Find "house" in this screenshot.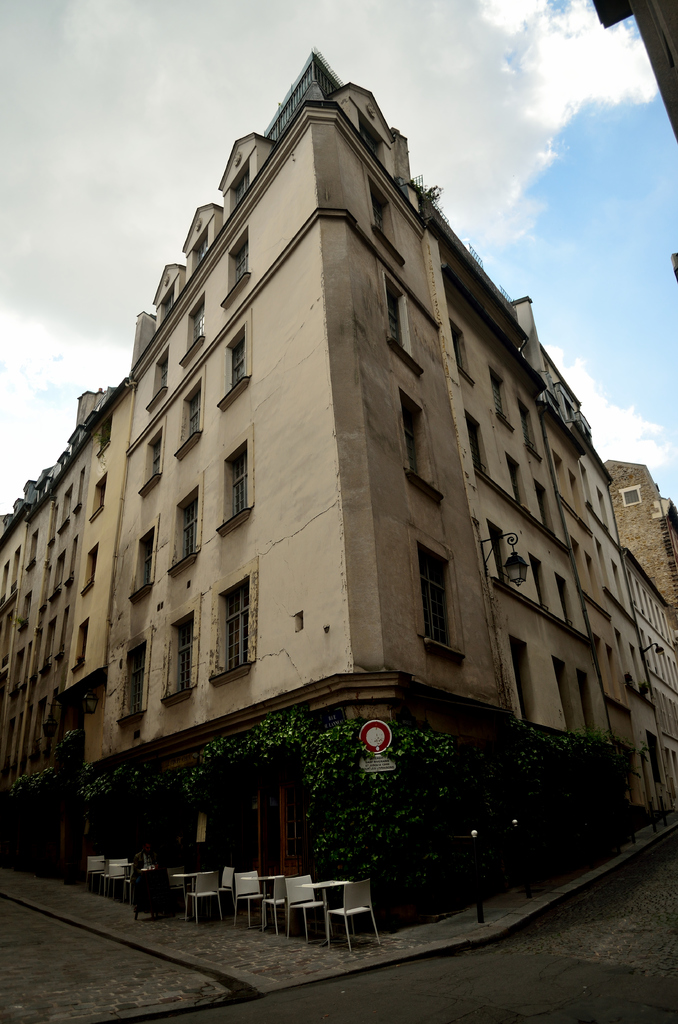
The bounding box for "house" is {"left": 0, "top": 47, "right": 677, "bottom": 930}.
